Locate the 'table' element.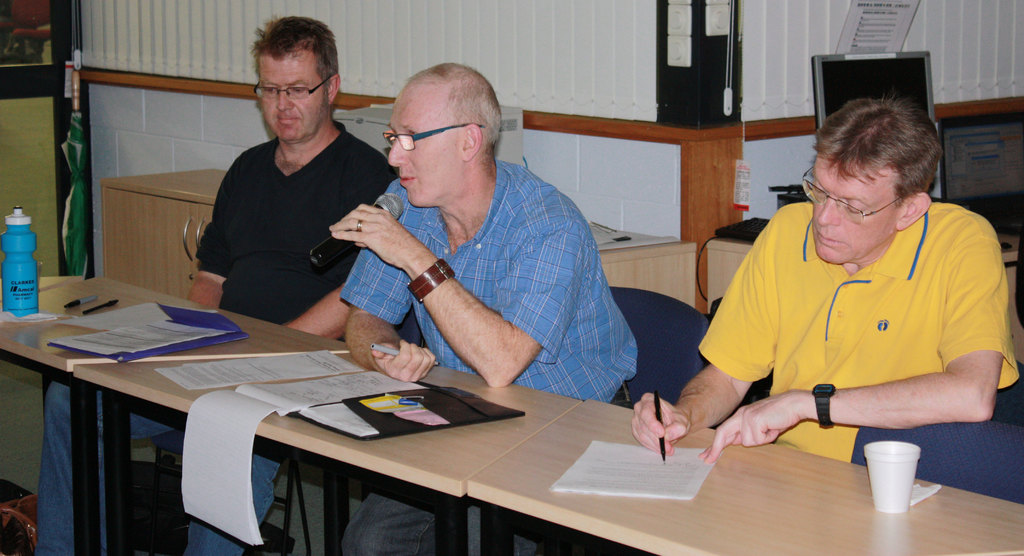
Element bbox: left=468, top=400, right=1023, bottom=555.
